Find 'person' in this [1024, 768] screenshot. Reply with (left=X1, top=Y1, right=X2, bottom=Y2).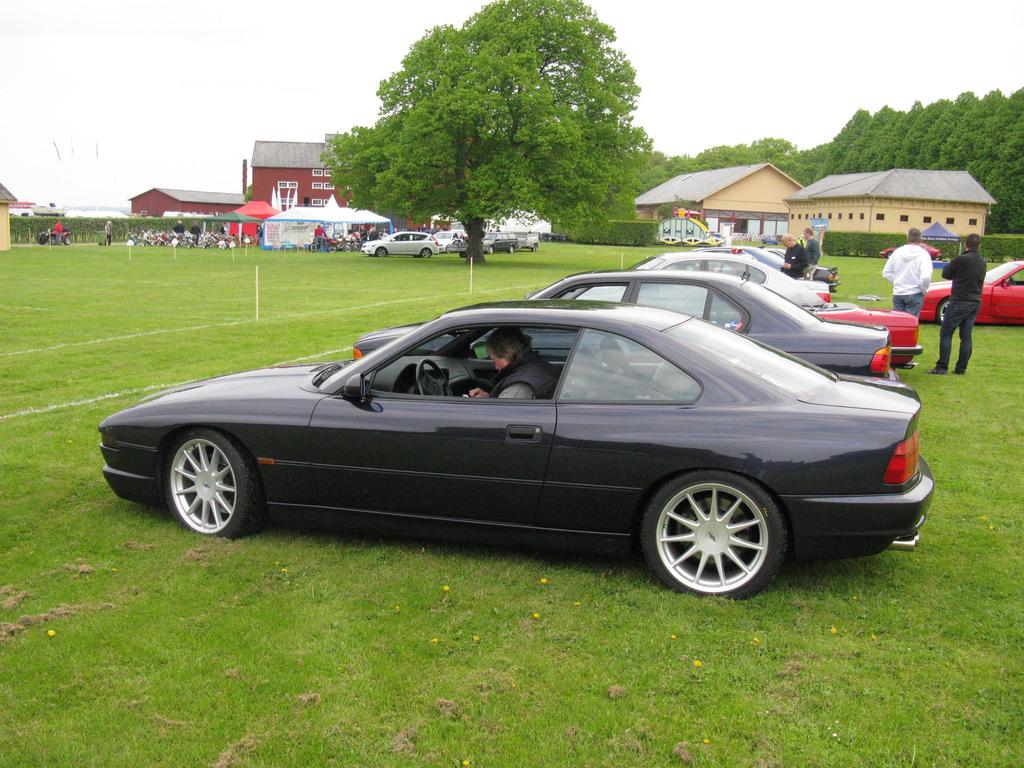
(left=52, top=220, right=63, bottom=244).
